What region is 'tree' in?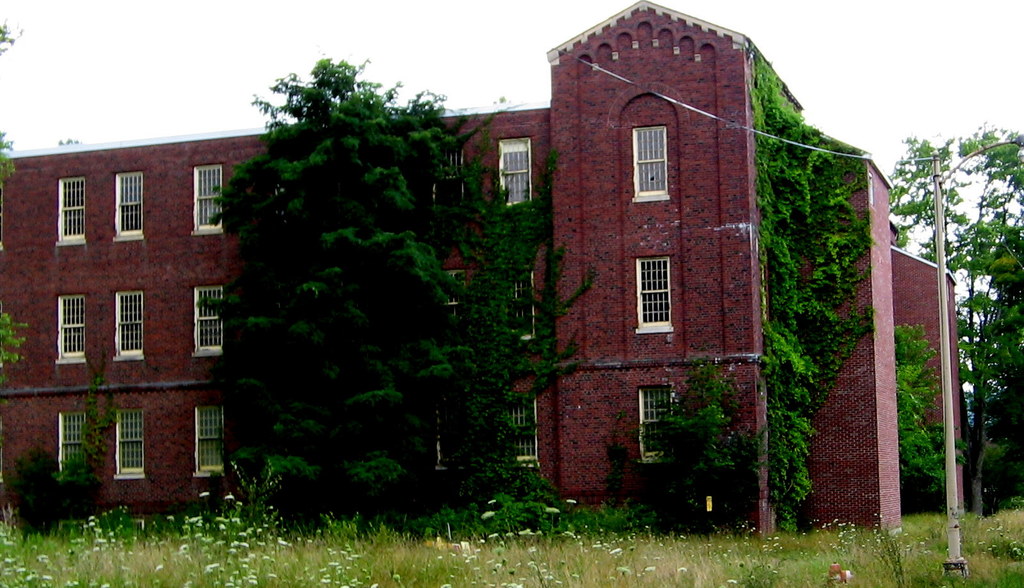
[203,56,591,520].
